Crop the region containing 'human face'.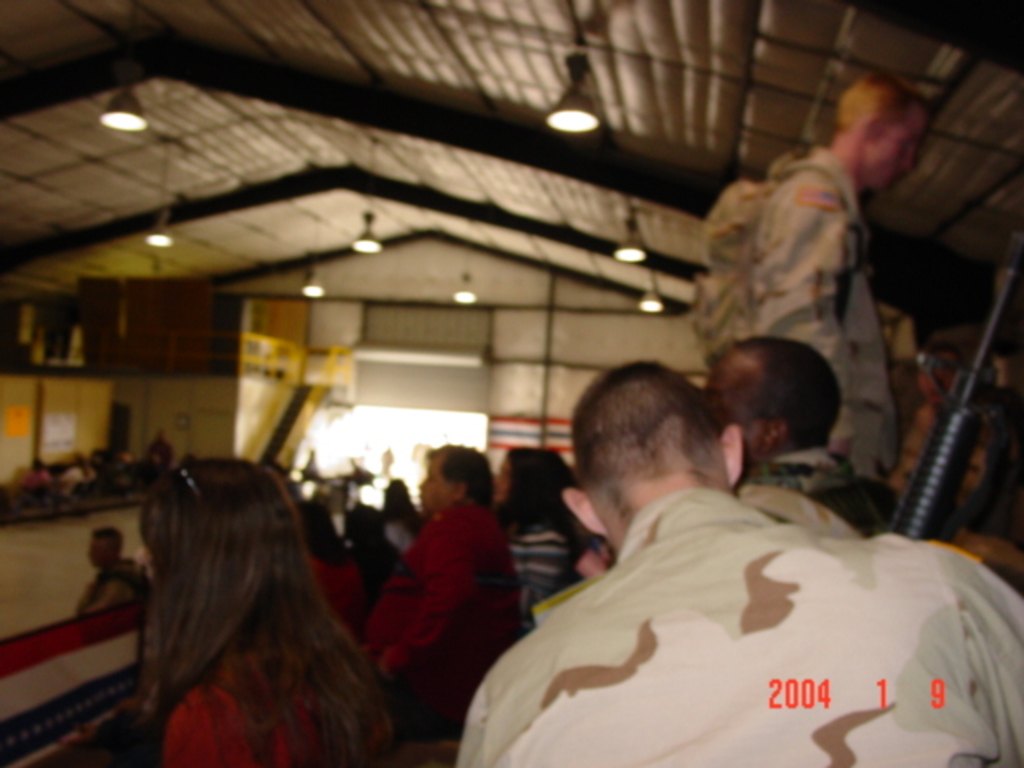
Crop region: bbox=(870, 112, 925, 189).
